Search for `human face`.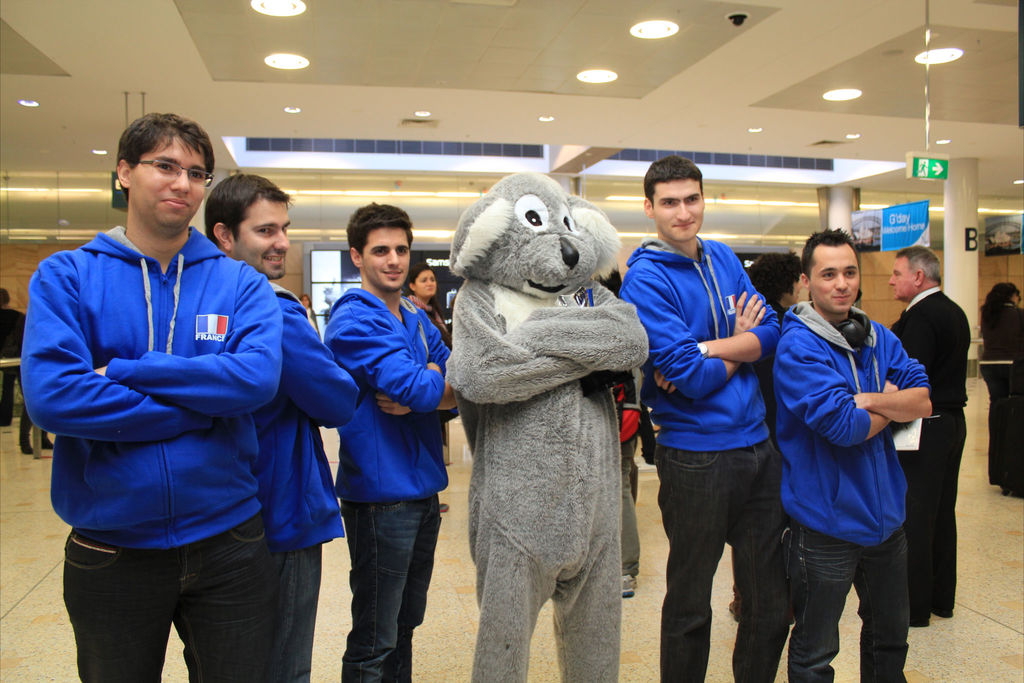
Found at <box>362,231,408,288</box>.
